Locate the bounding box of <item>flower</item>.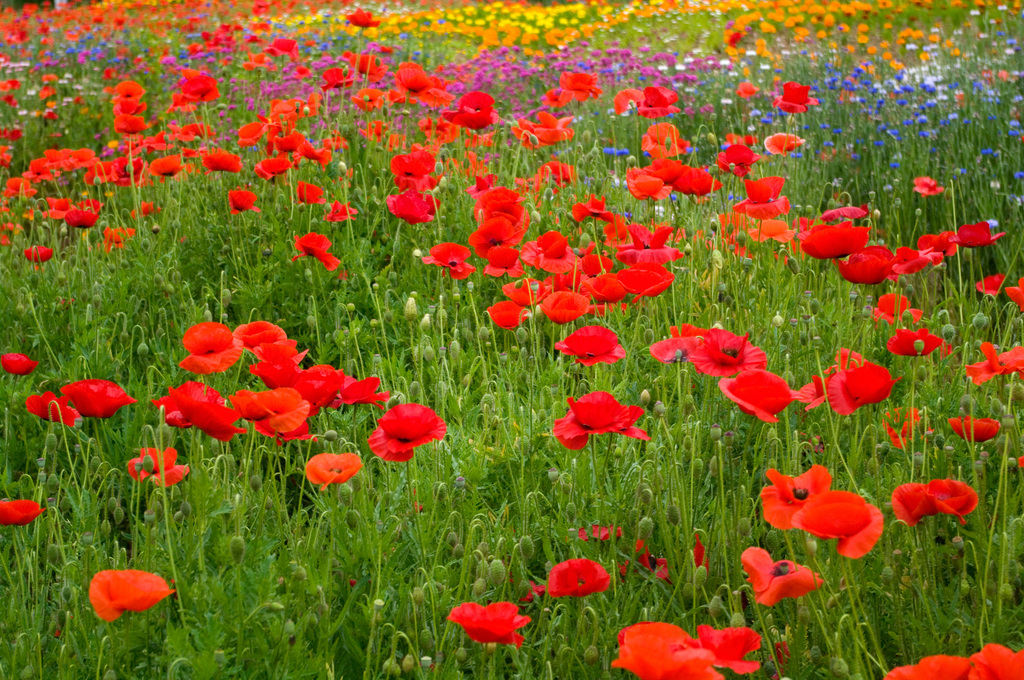
Bounding box: box=[648, 323, 775, 379].
